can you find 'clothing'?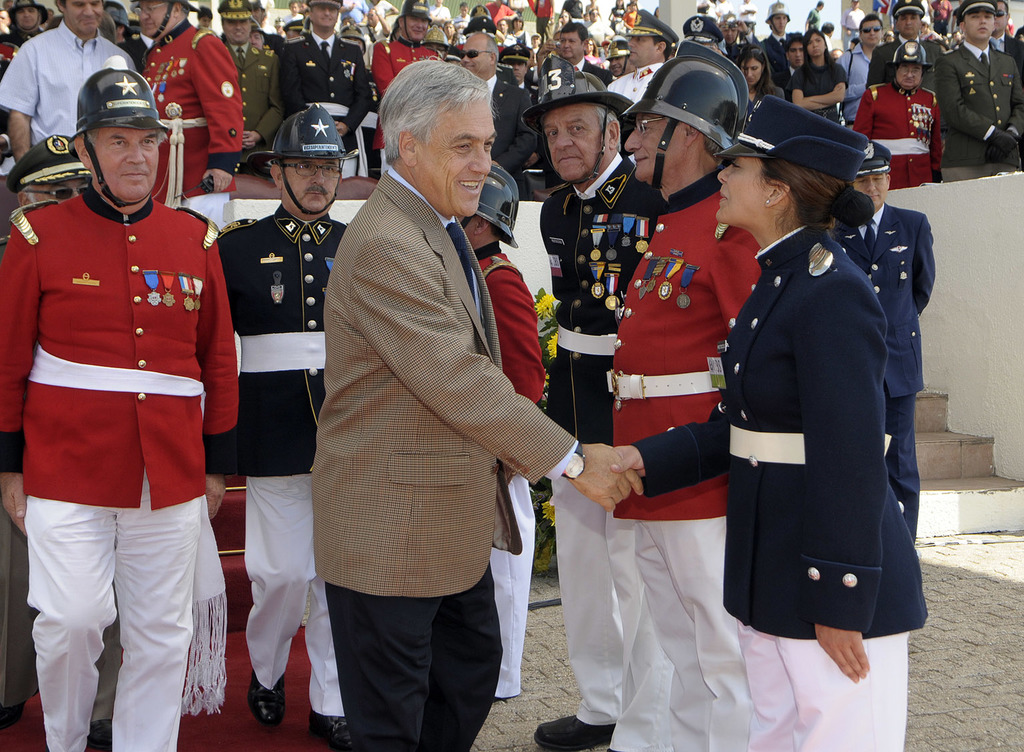
Yes, bounding box: rect(608, 60, 661, 97).
